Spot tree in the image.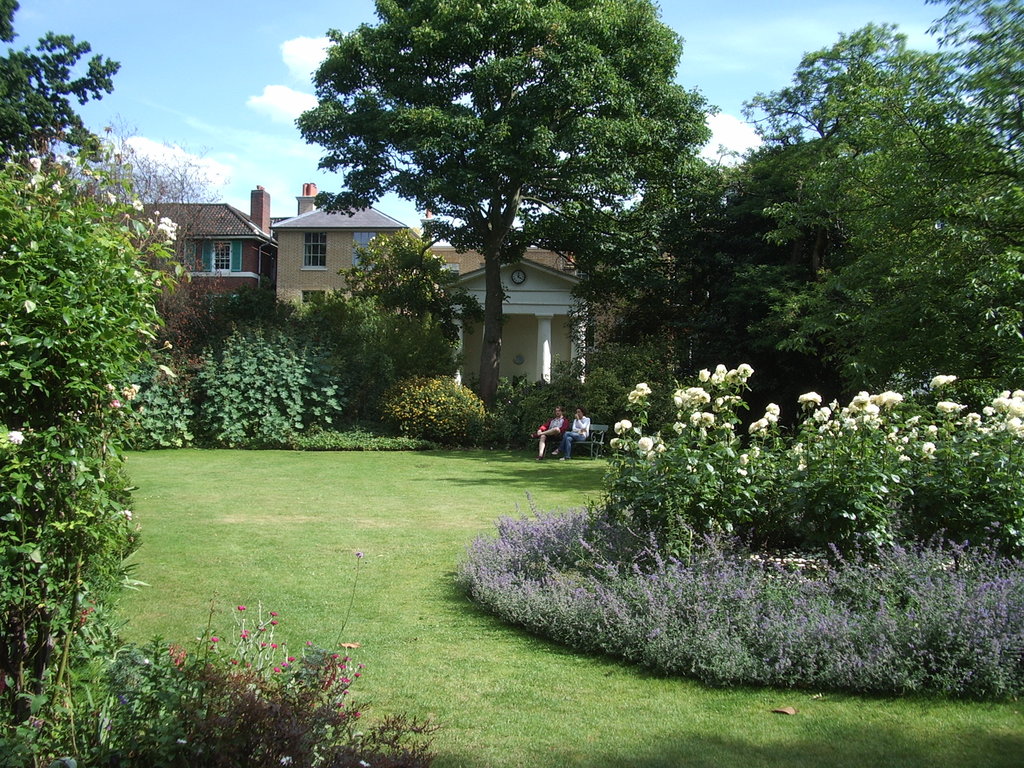
tree found at [x1=0, y1=161, x2=186, y2=767].
